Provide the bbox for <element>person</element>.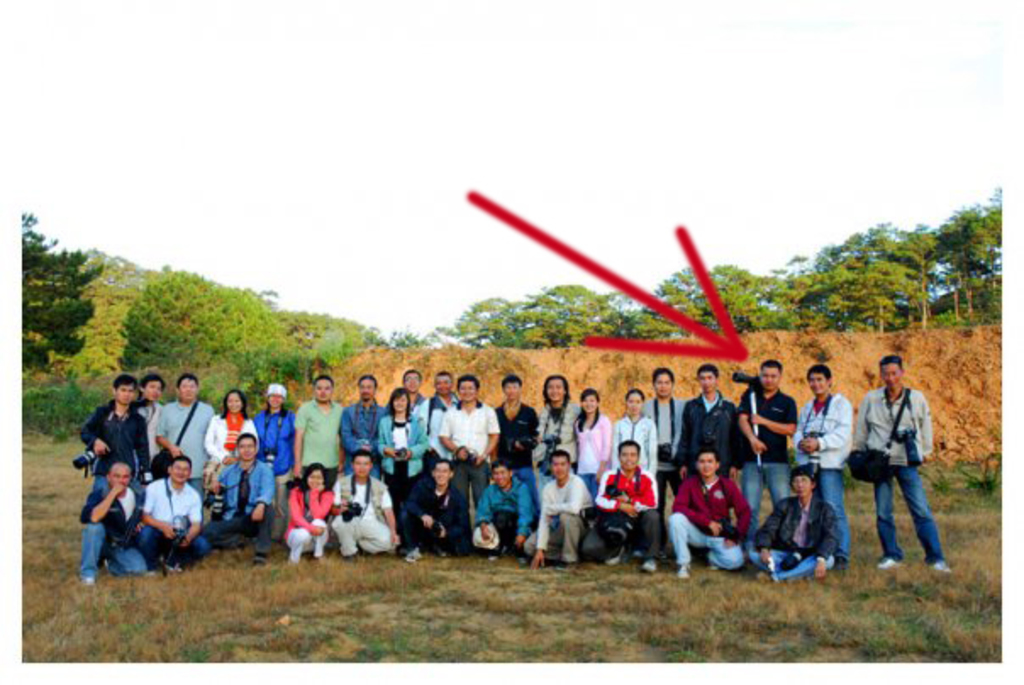
bbox(676, 356, 739, 475).
